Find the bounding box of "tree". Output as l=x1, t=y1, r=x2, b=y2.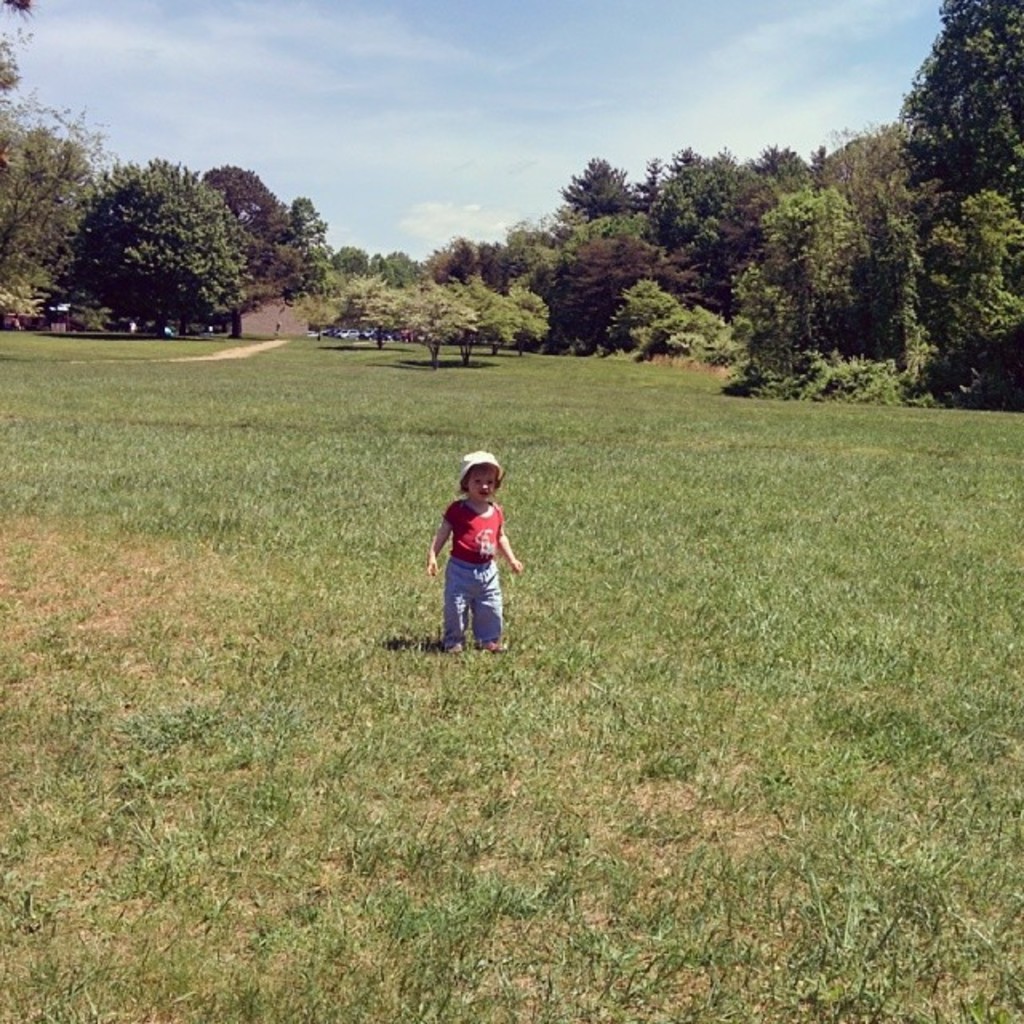
l=667, t=146, r=754, b=205.
